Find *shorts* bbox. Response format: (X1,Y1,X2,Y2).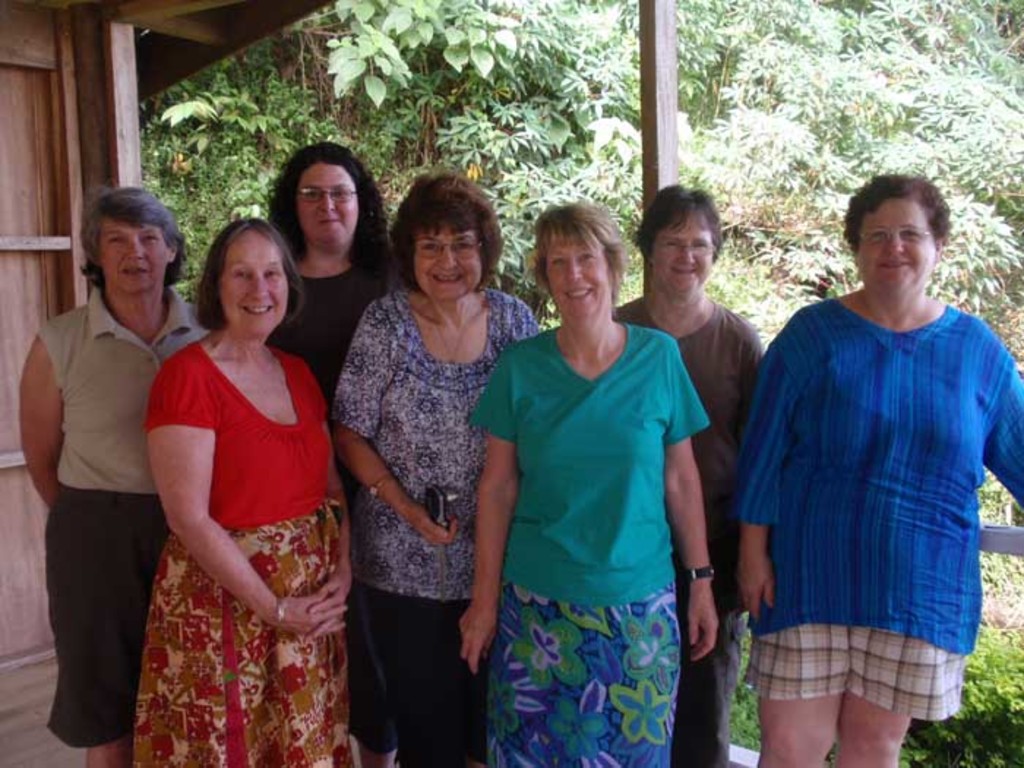
(42,490,165,748).
